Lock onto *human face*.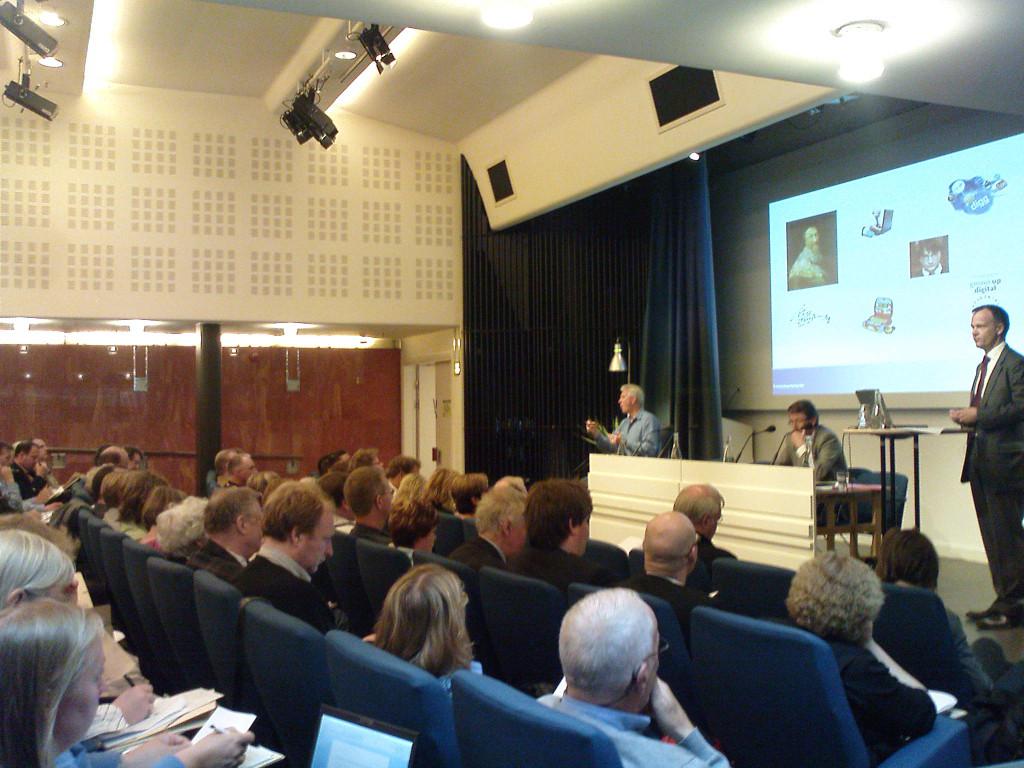
Locked: locate(966, 303, 1004, 354).
